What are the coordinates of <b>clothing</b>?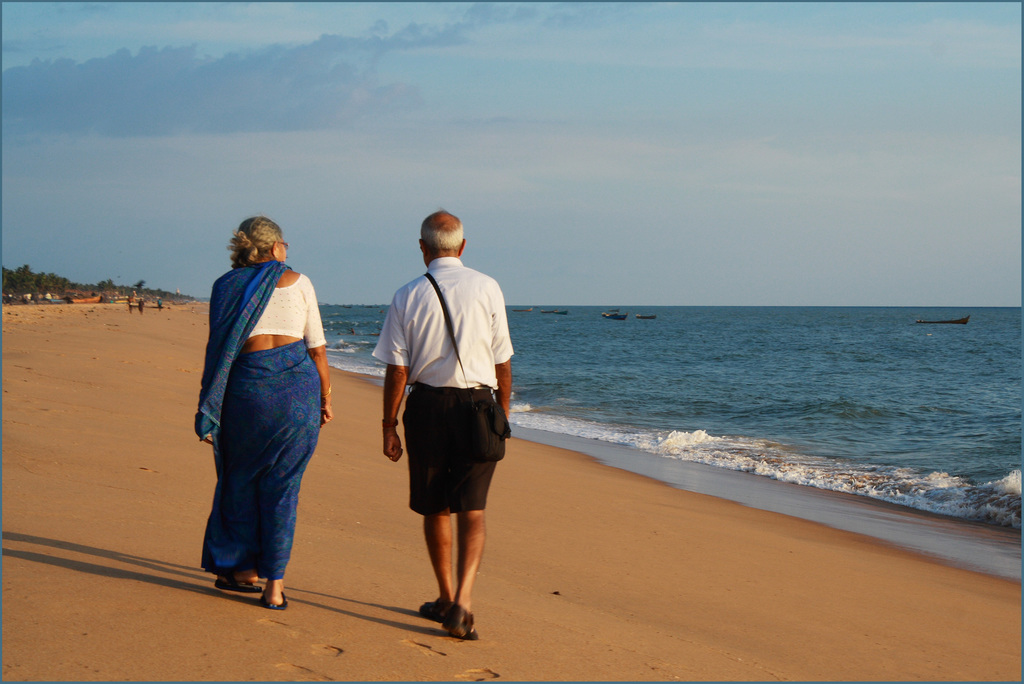
(368,258,513,519).
